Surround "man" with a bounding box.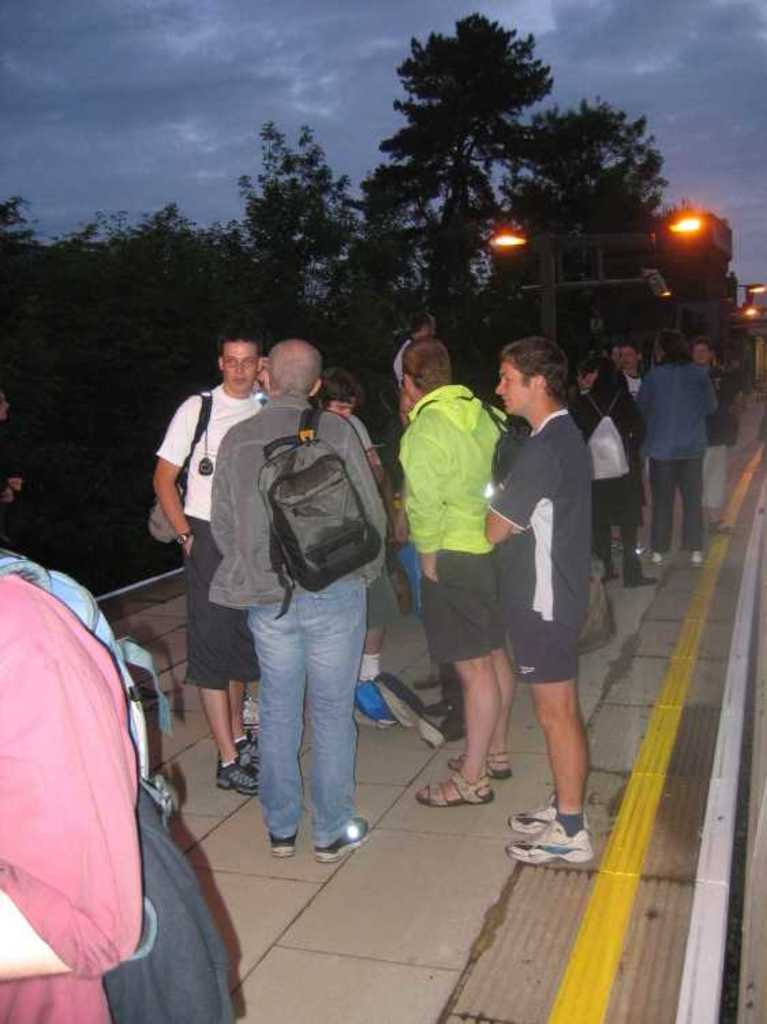
(143, 332, 269, 801).
